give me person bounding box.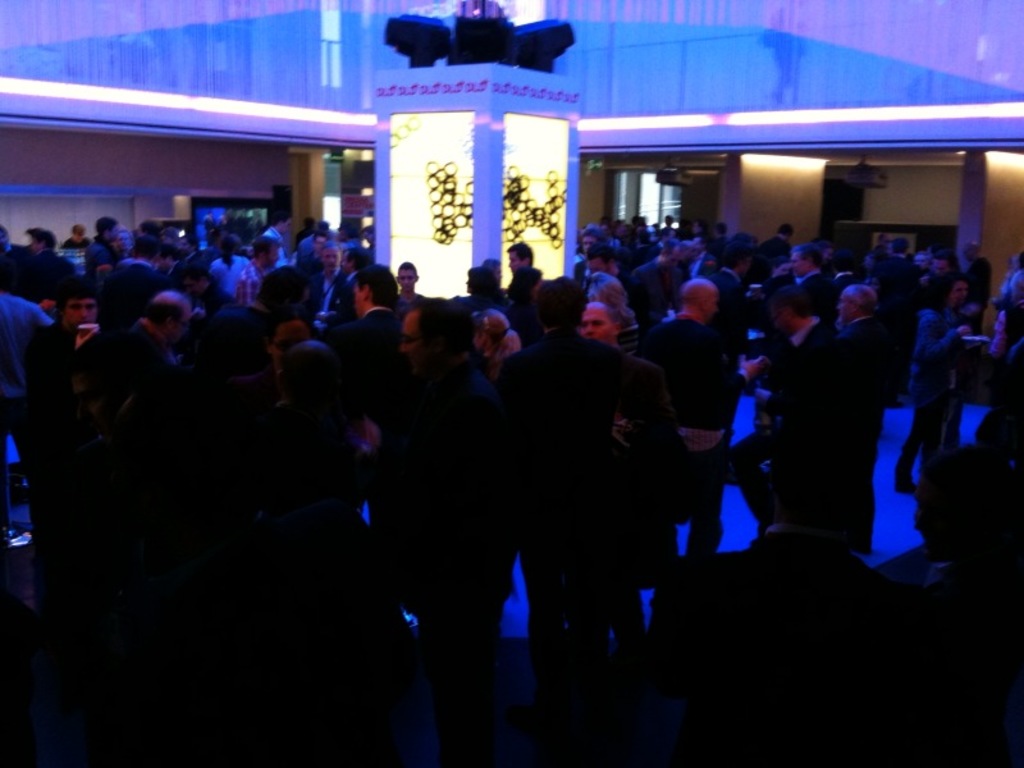
<region>534, 273, 663, 637</region>.
